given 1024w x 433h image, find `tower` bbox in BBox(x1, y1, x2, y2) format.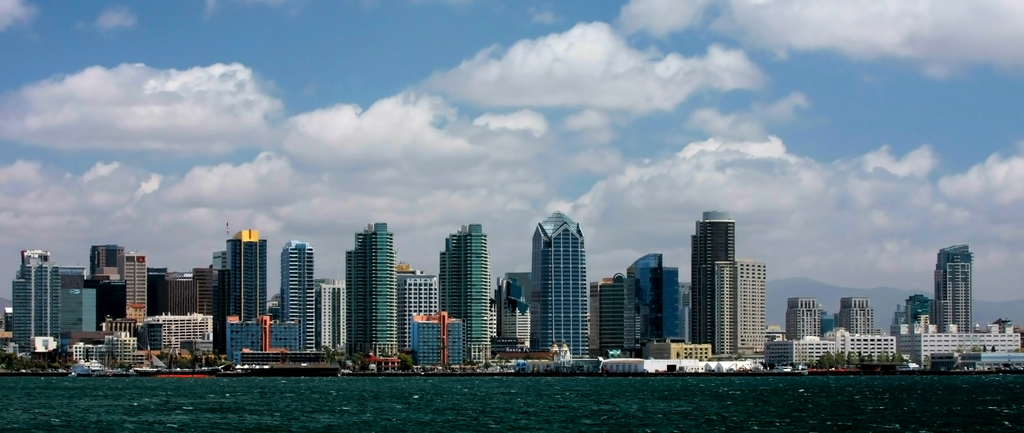
BBox(266, 243, 310, 349).
